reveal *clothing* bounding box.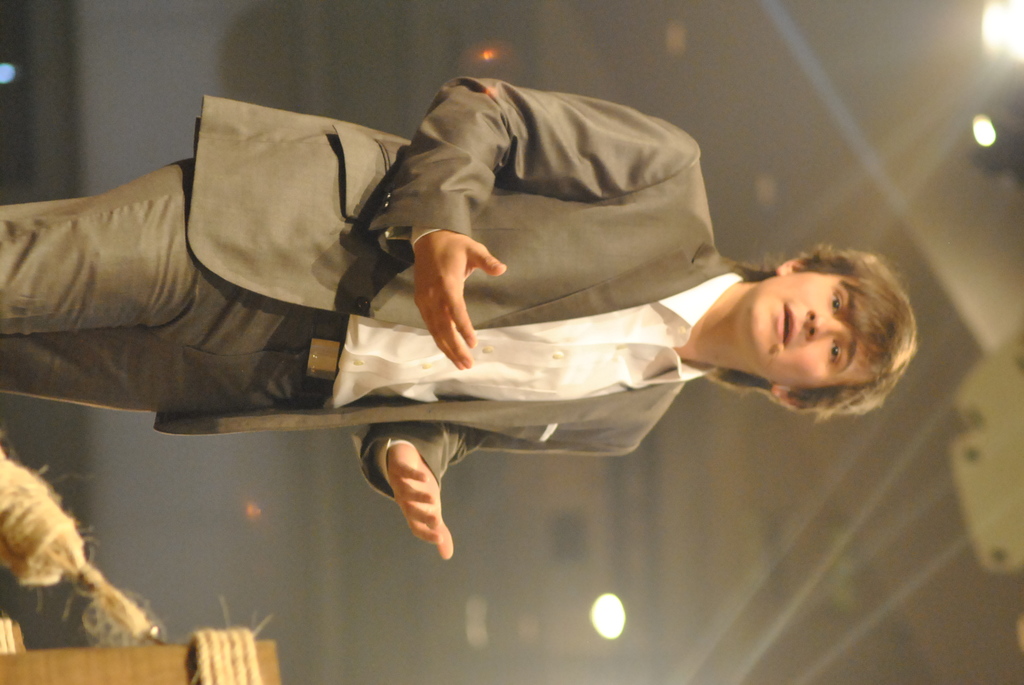
Revealed: 45 107 906 566.
